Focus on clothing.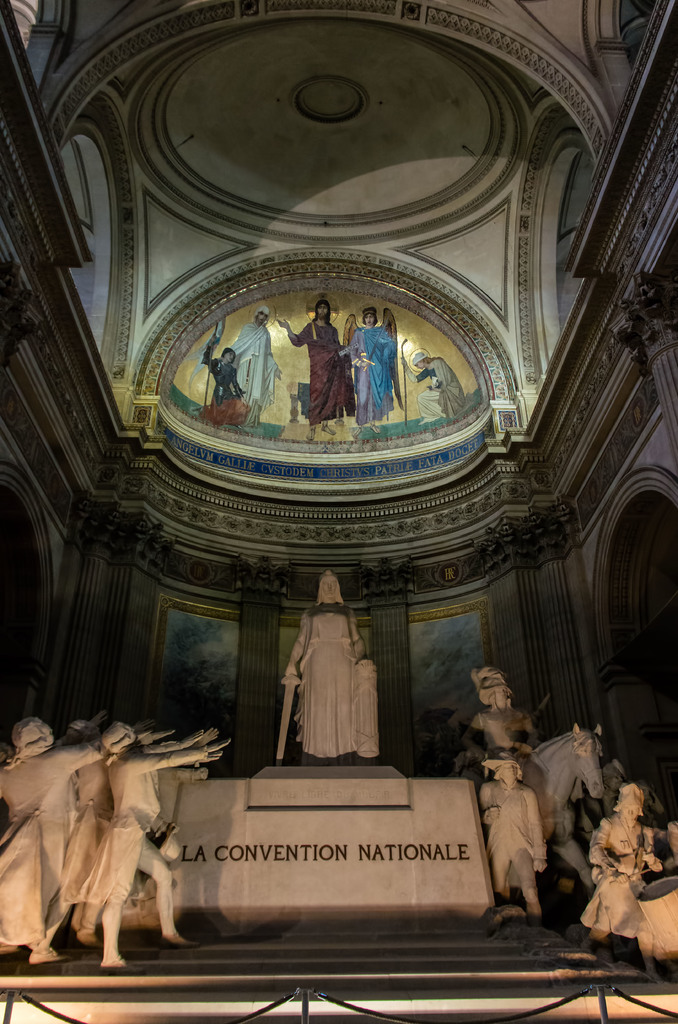
Focused at BBox(225, 319, 282, 417).
